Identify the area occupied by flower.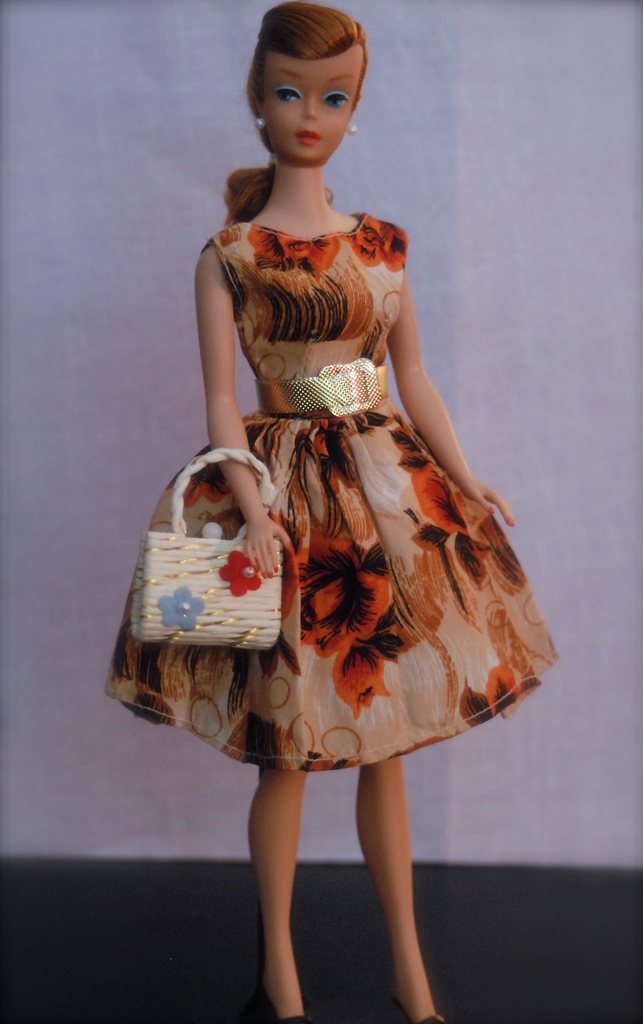
Area: crop(218, 547, 259, 594).
